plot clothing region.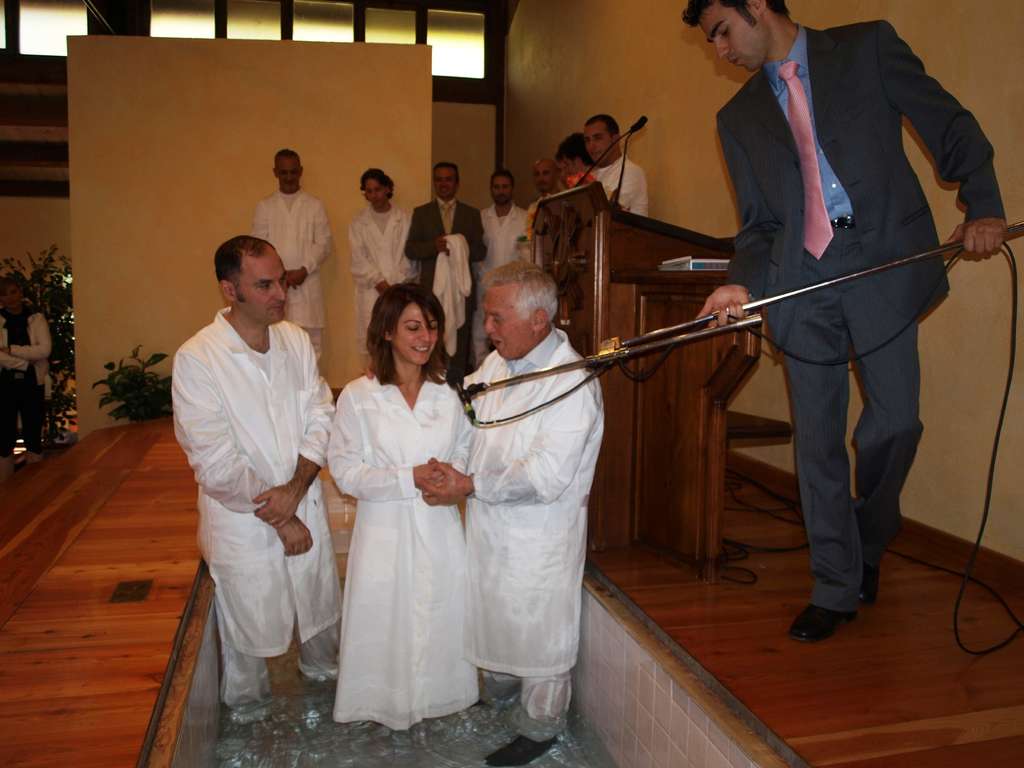
Plotted at <bbox>588, 152, 649, 225</bbox>.
